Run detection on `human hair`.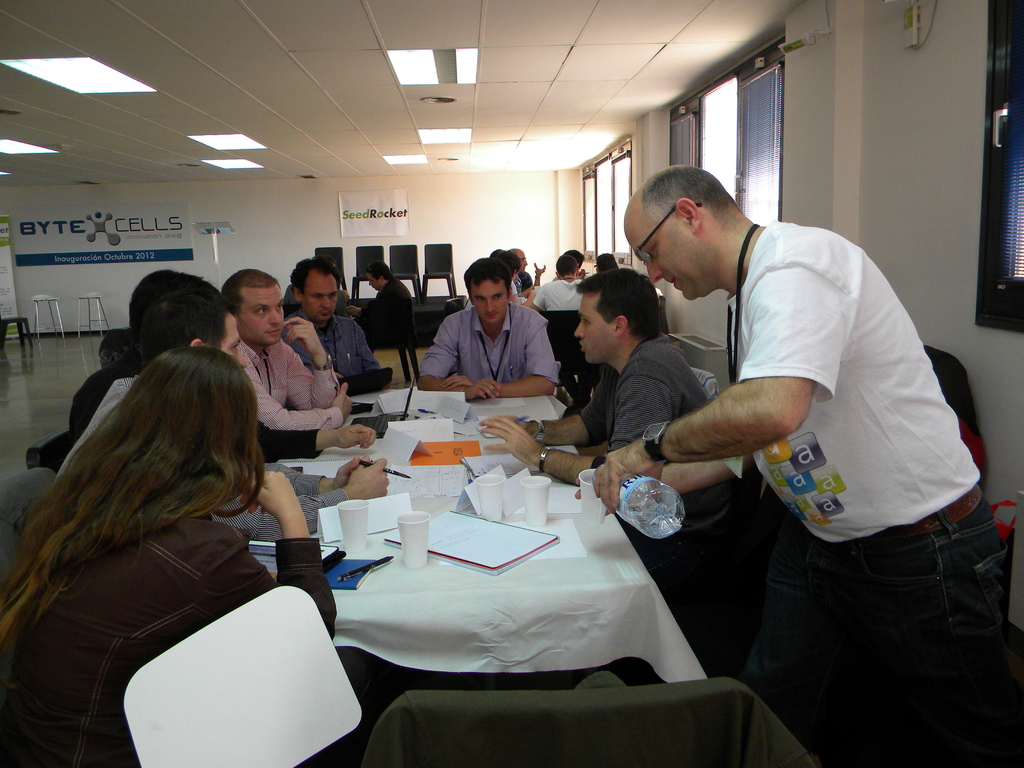
Result: Rect(469, 249, 511, 295).
